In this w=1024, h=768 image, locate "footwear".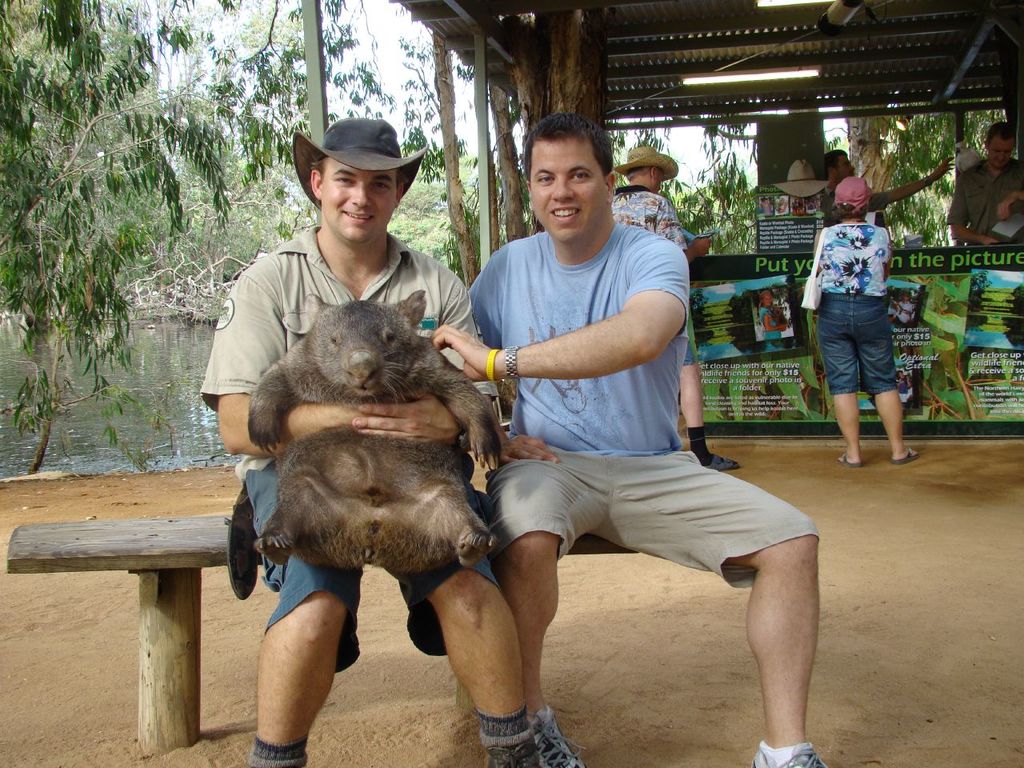
Bounding box: 706,455,740,471.
